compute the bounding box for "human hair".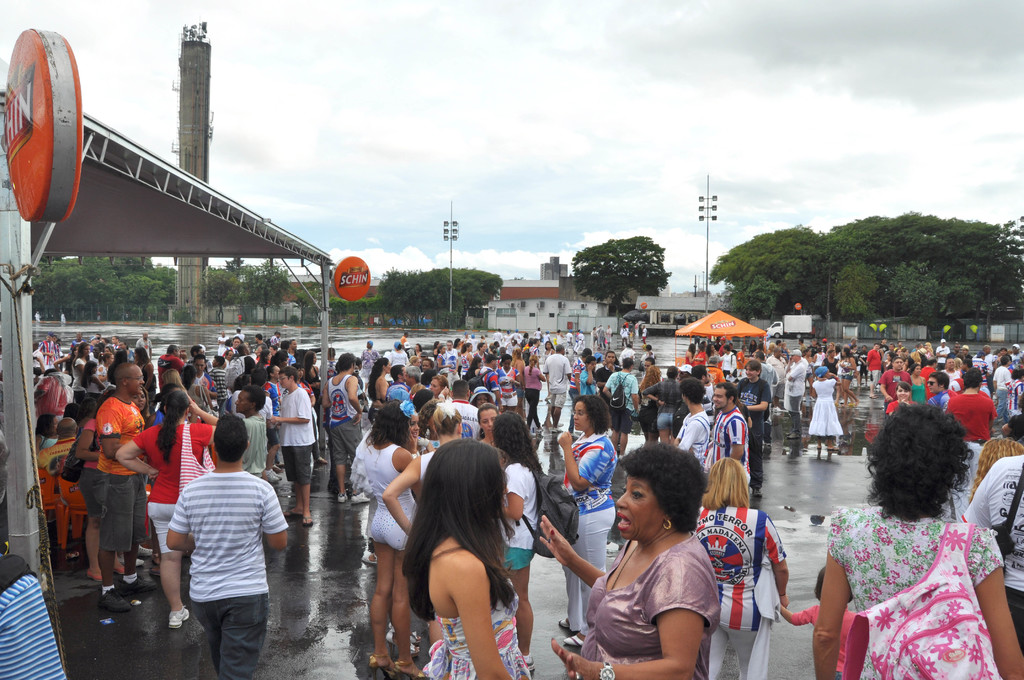
detection(503, 357, 522, 364).
